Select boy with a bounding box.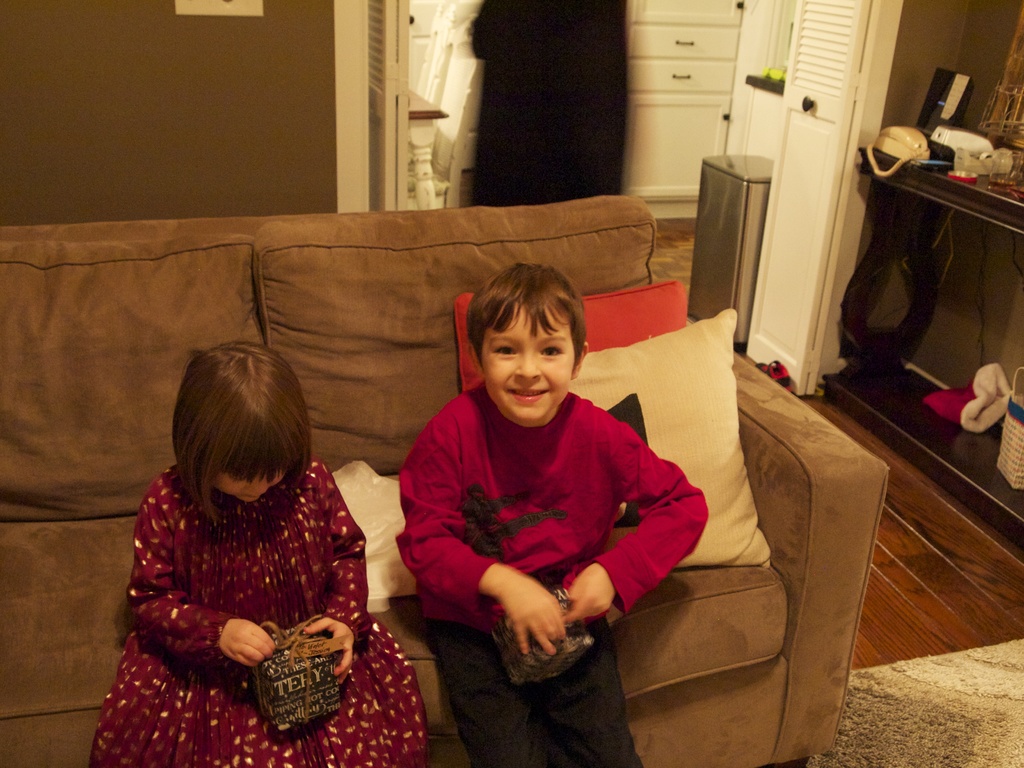
377:252:682:737.
